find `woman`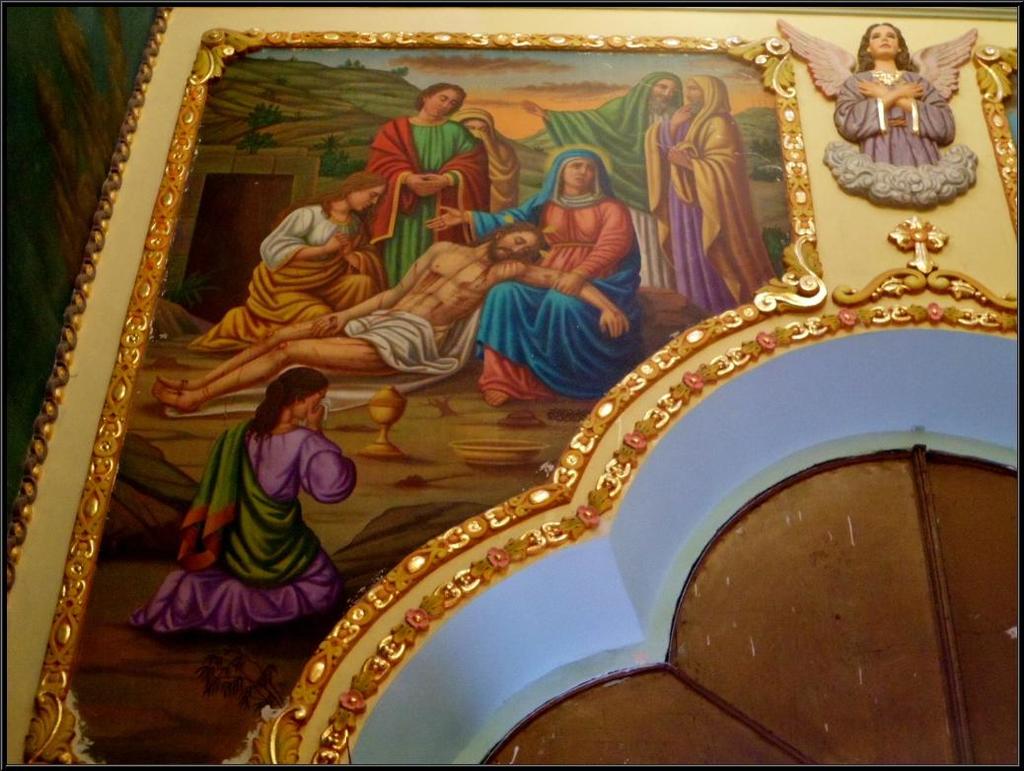
429,152,667,404
